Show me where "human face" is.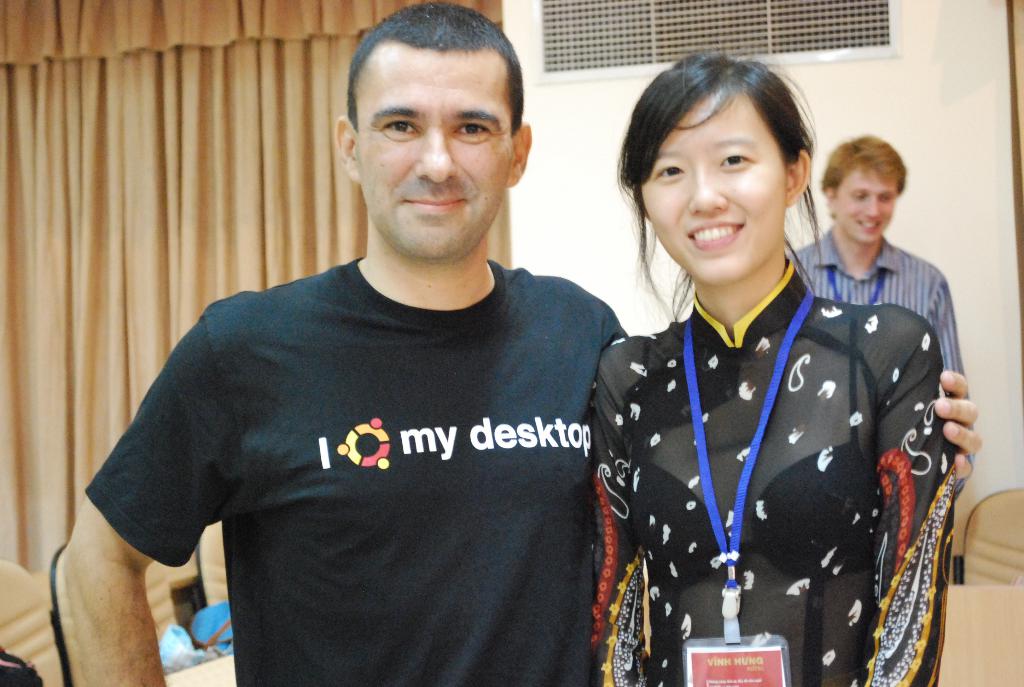
"human face" is at <box>641,93,786,285</box>.
